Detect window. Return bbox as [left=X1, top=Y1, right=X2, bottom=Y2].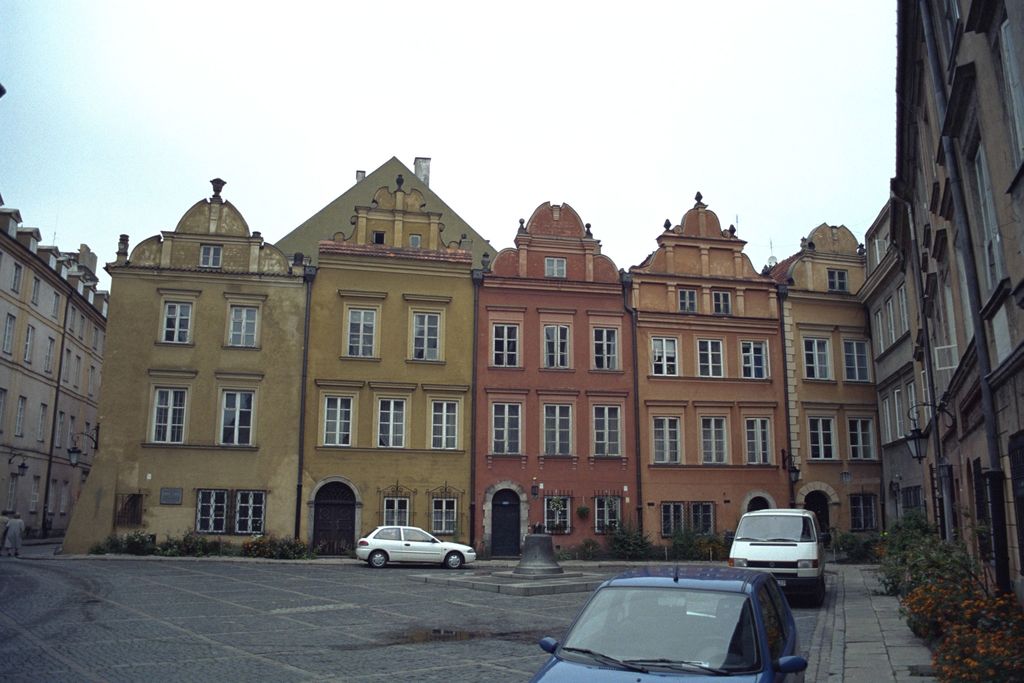
[left=374, top=491, right=419, bottom=529].
